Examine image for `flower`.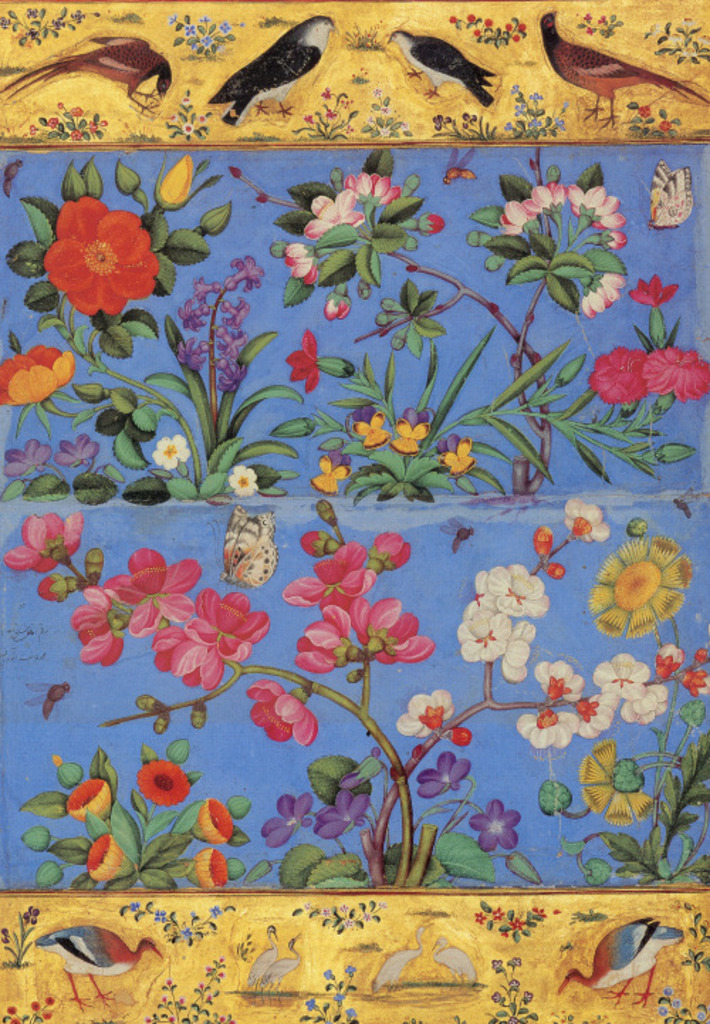
Examination result: [left=0, top=327, right=75, bottom=437].
